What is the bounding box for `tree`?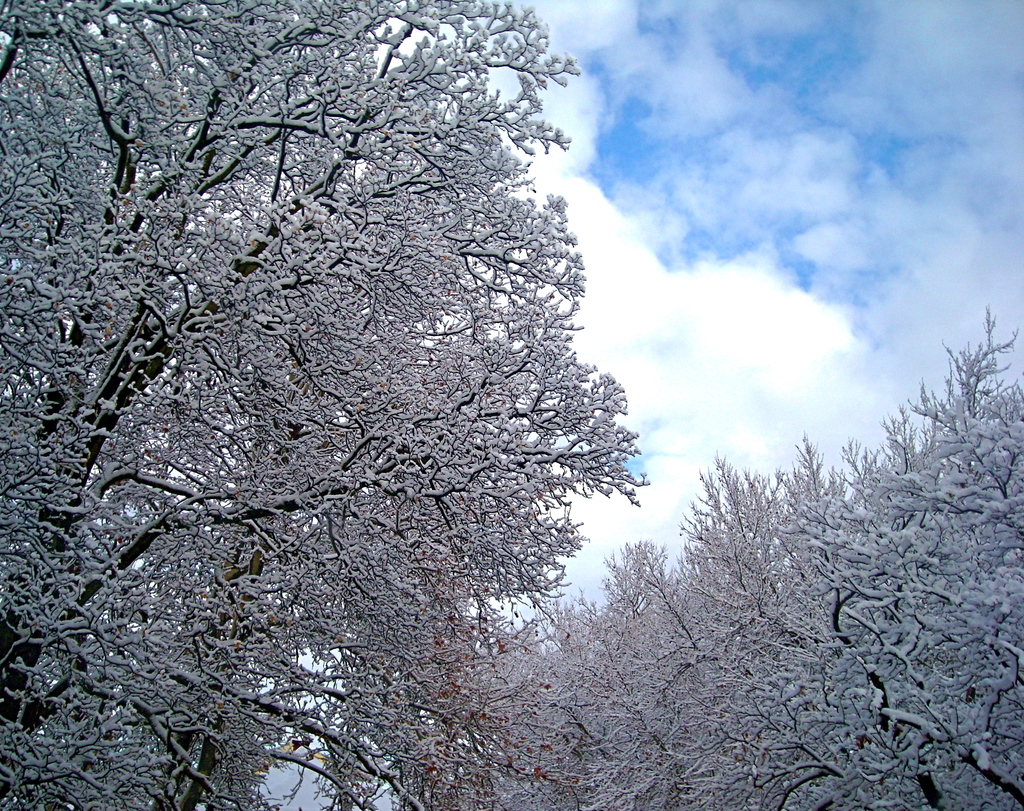
l=488, t=305, r=1023, b=810.
